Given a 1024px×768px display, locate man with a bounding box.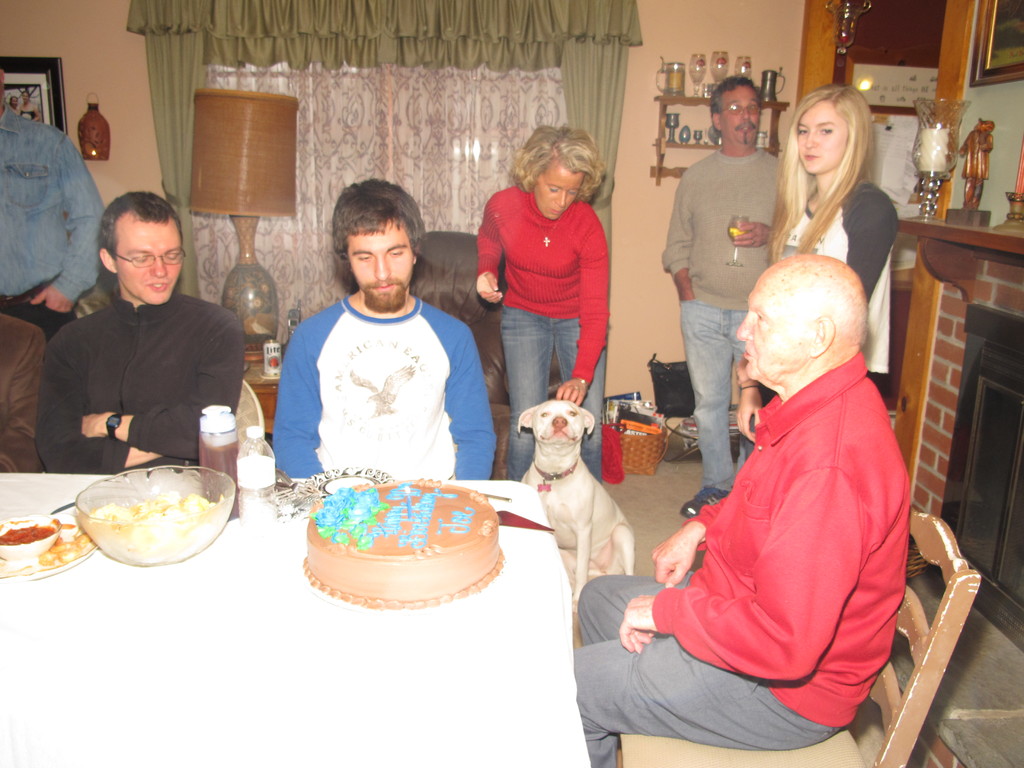
Located: bbox(0, 316, 44, 474).
